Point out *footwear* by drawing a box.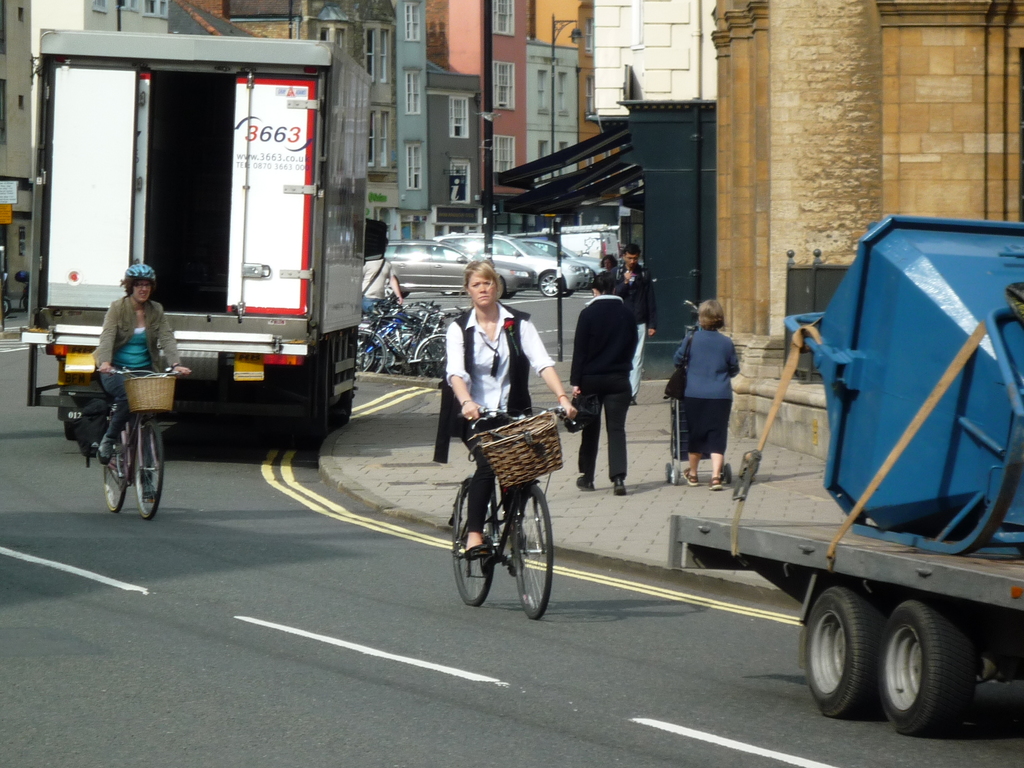
{"x1": 97, "y1": 447, "x2": 113, "y2": 467}.
